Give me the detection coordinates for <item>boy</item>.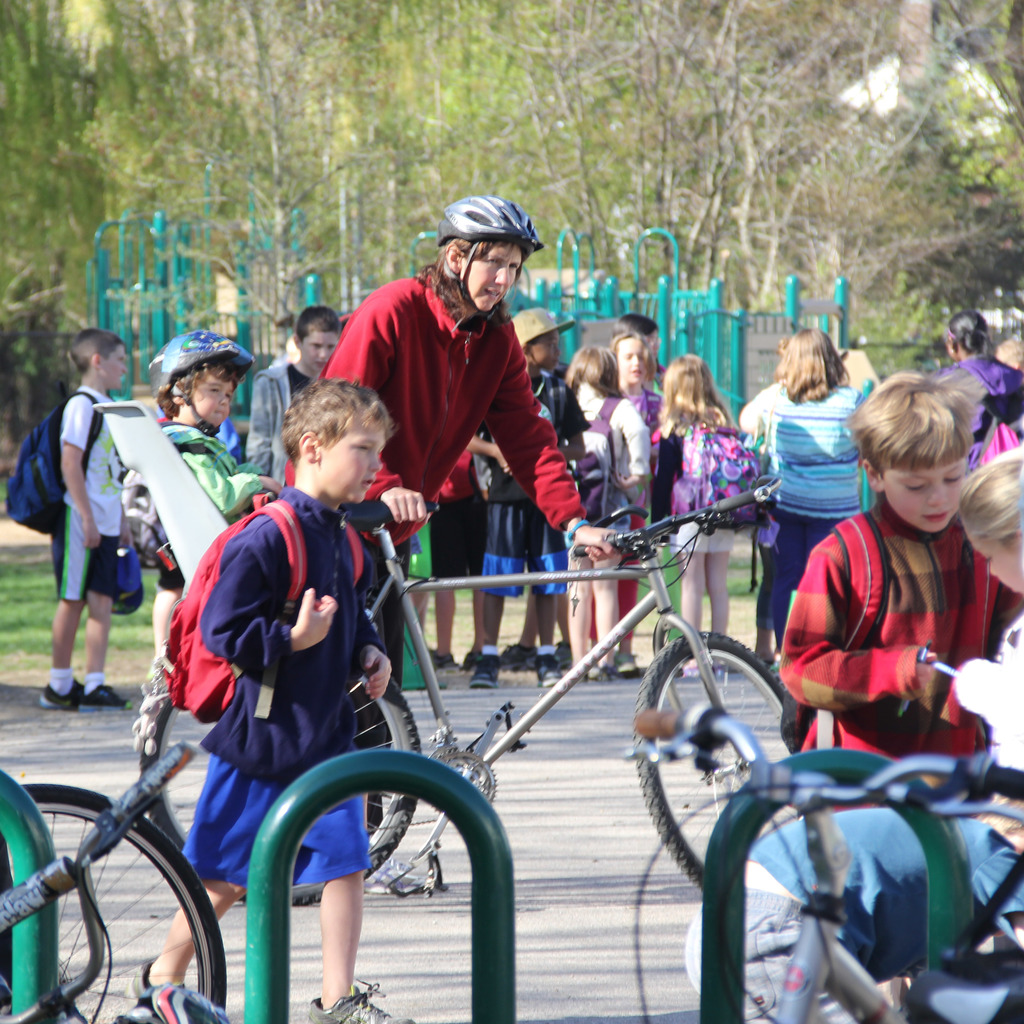
bbox=(472, 307, 590, 686).
